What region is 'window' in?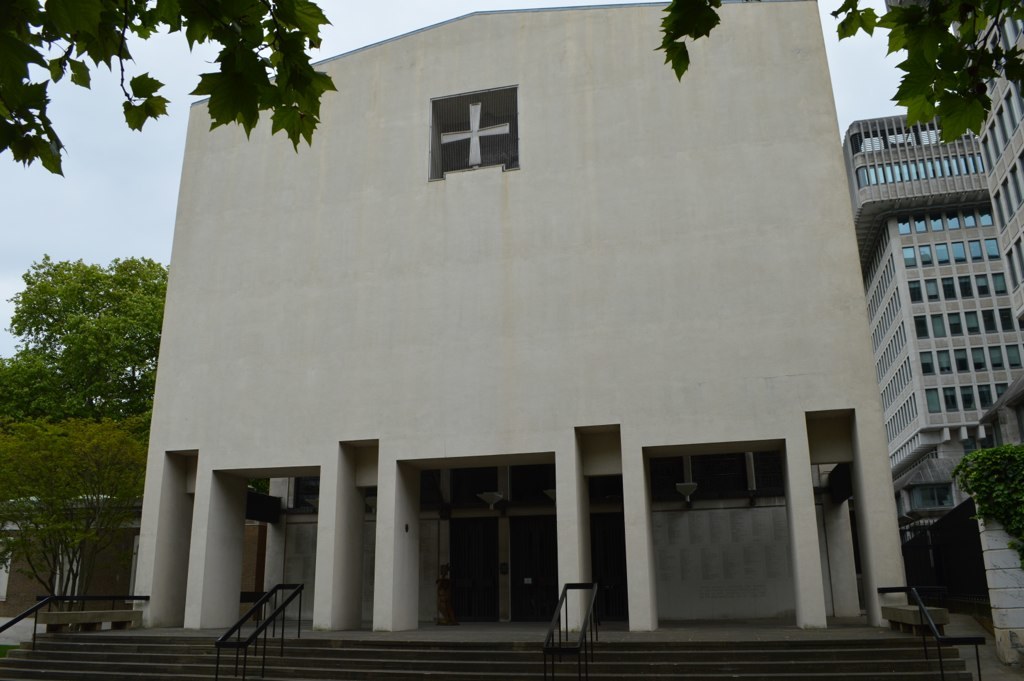
Rect(962, 275, 973, 301).
